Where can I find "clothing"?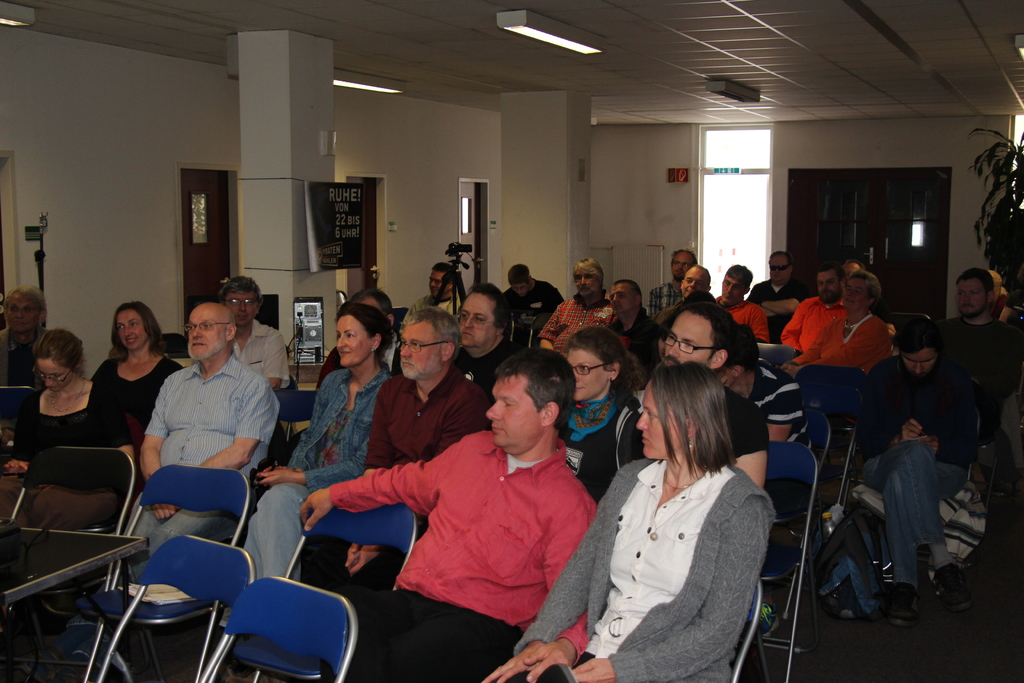
You can find it at bbox=[730, 398, 768, 469].
